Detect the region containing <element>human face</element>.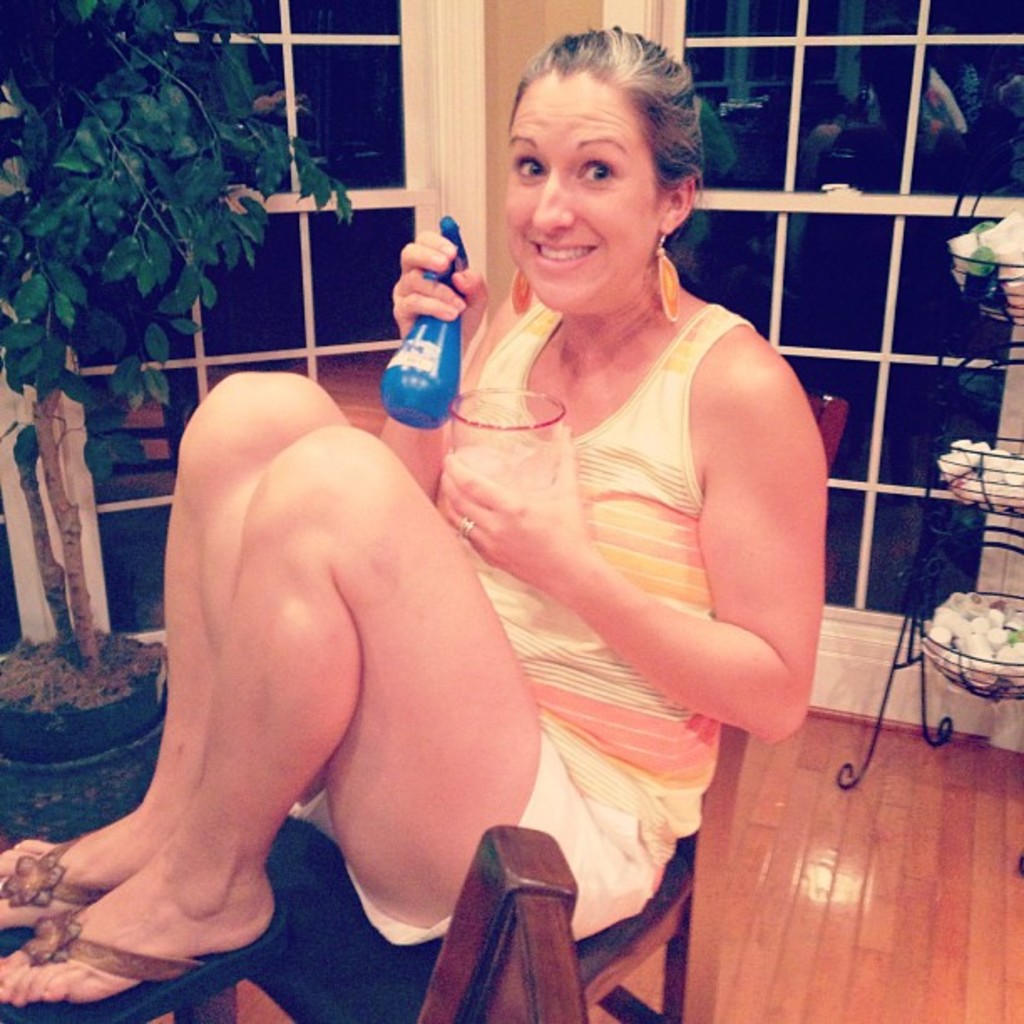
crop(510, 70, 666, 320).
